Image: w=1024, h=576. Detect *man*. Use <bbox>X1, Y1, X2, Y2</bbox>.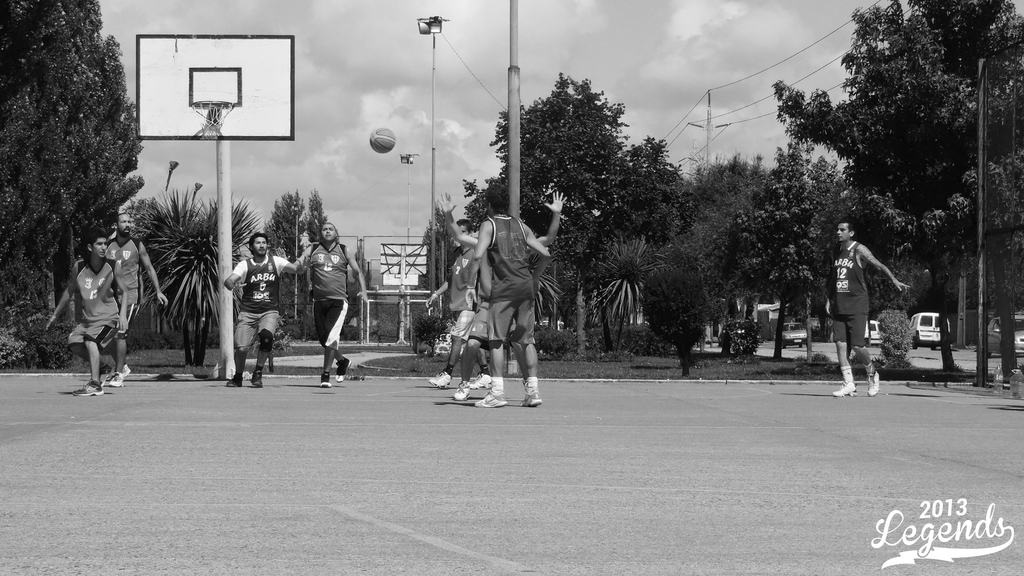
<bbox>104, 204, 170, 387</bbox>.
